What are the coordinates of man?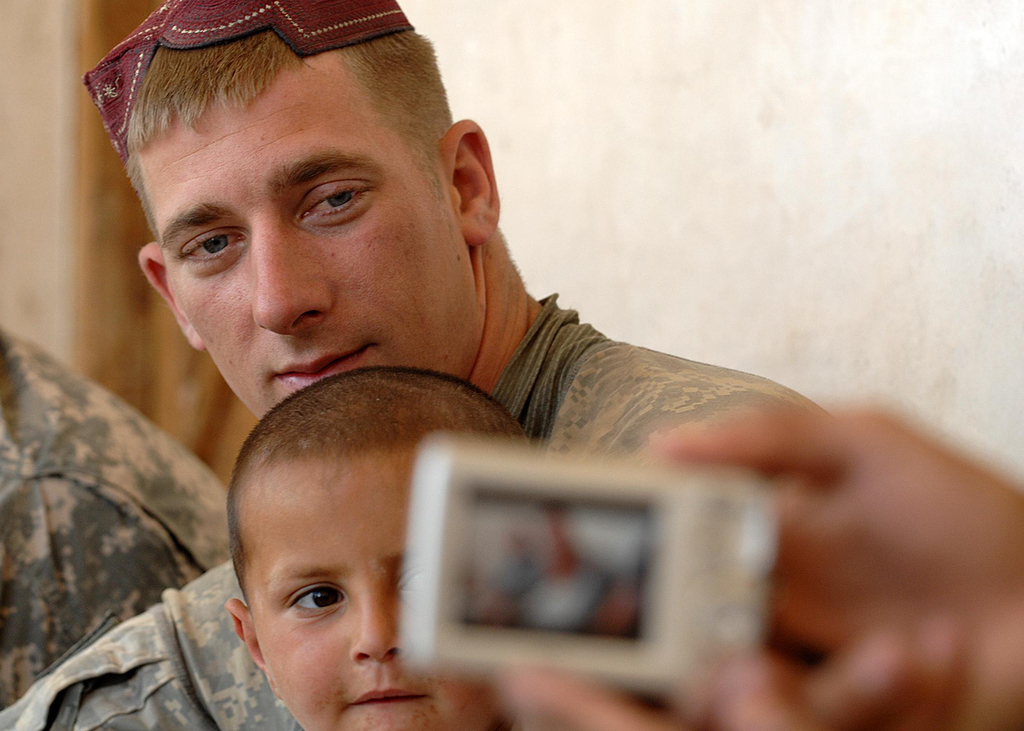
[81,0,829,730].
